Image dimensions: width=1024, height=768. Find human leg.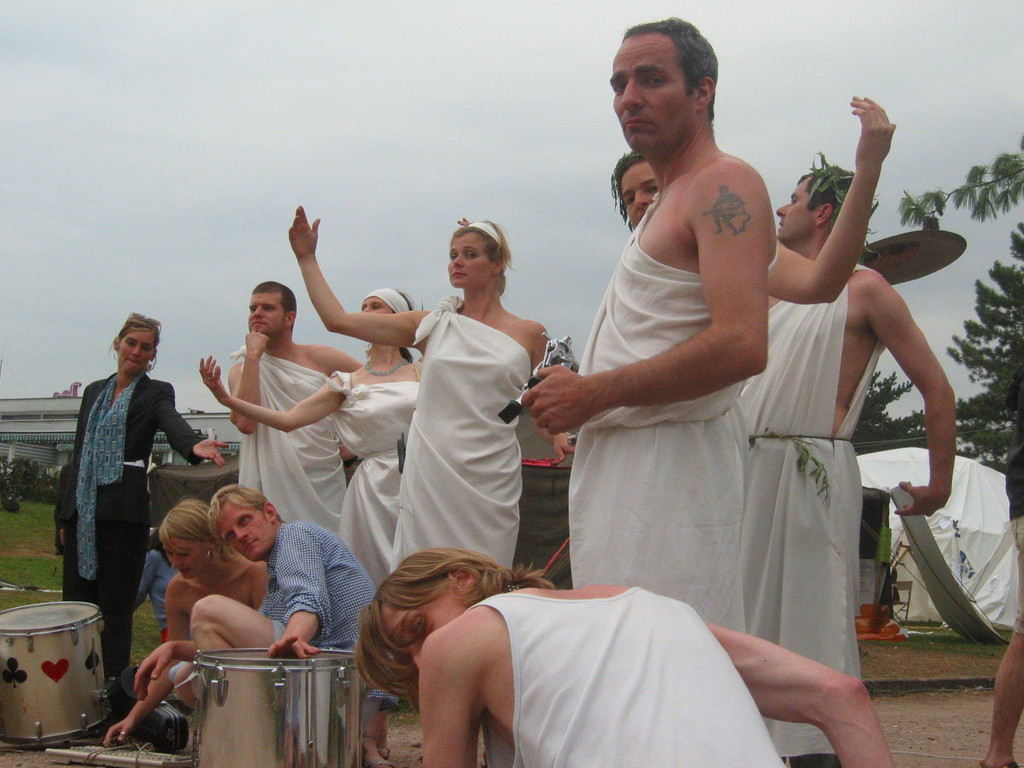
pyautogui.locateOnScreen(61, 515, 95, 602).
